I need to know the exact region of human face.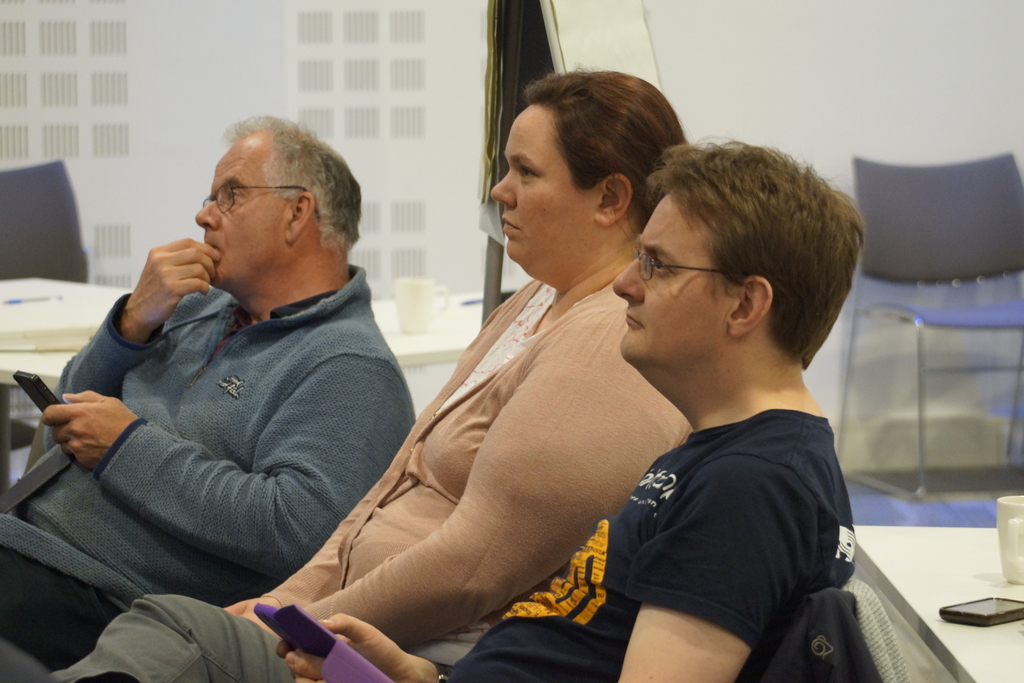
Region: {"left": 193, "top": 125, "right": 294, "bottom": 295}.
